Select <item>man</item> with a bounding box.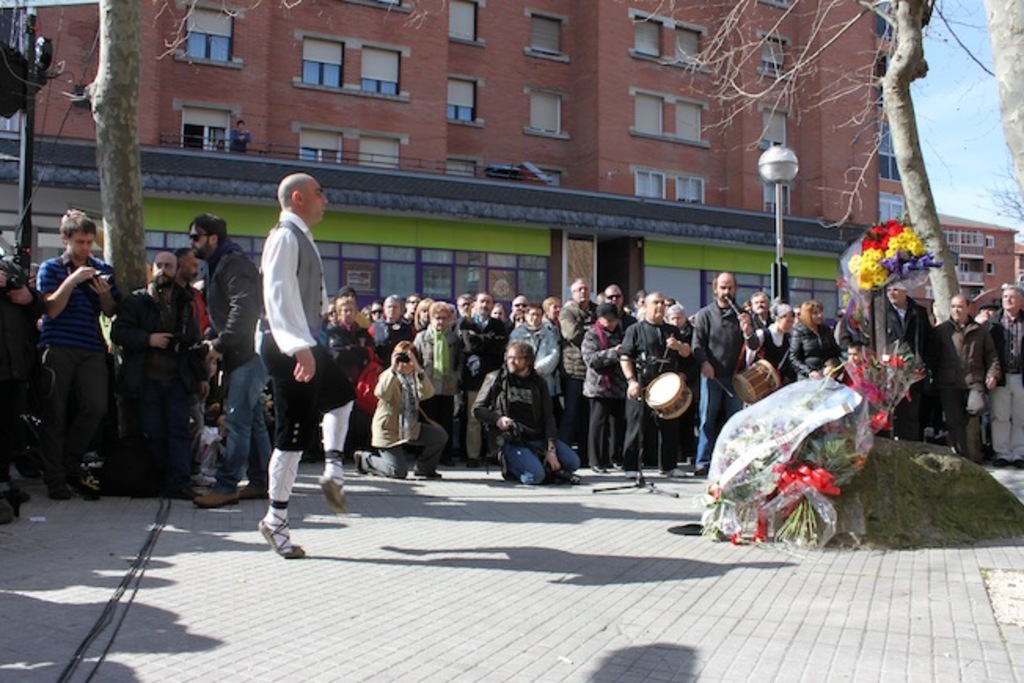
BBox(873, 278, 925, 366).
